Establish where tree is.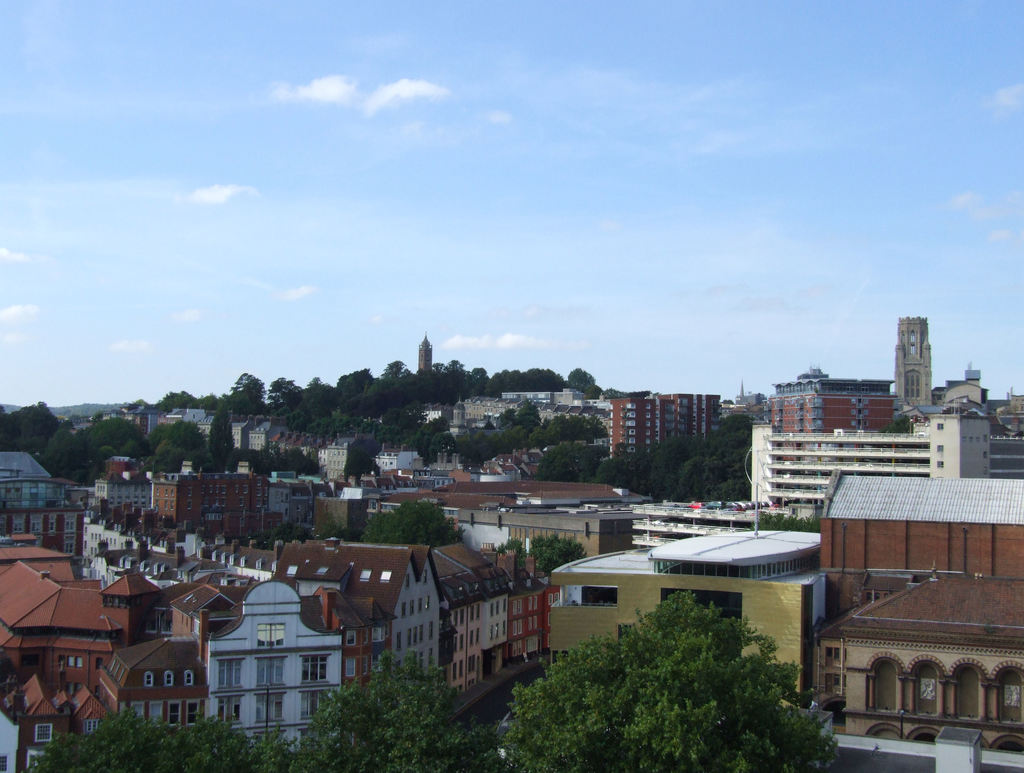
Established at 449 402 609 471.
